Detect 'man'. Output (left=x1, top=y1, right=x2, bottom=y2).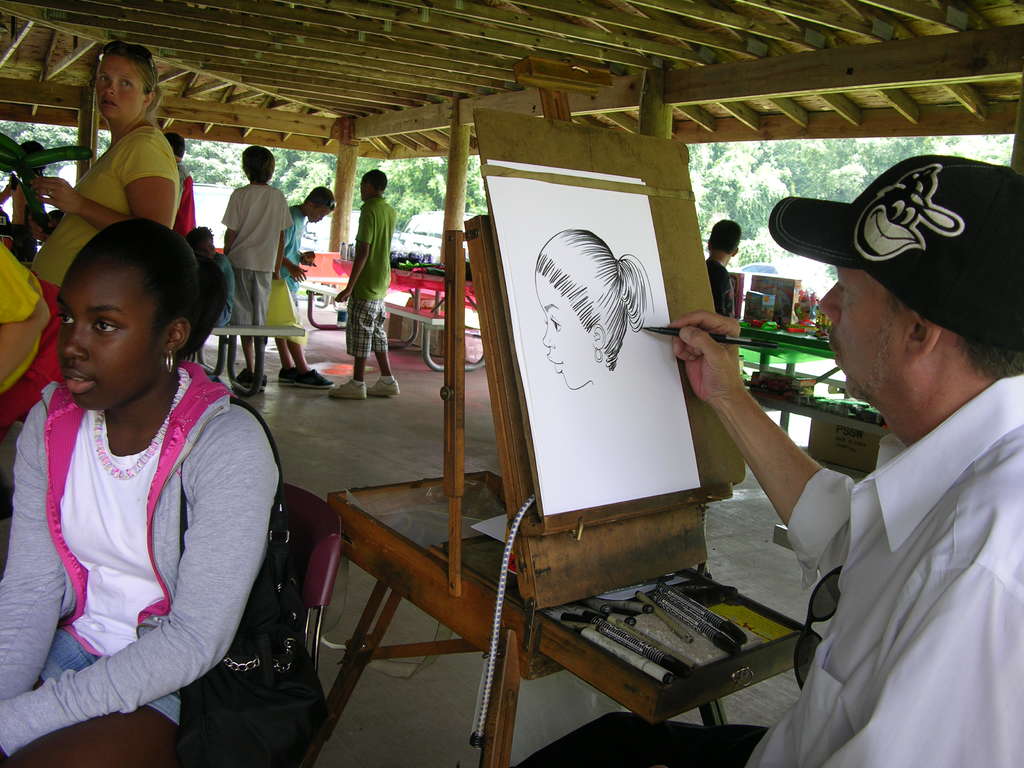
(left=716, top=179, right=1023, bottom=748).
